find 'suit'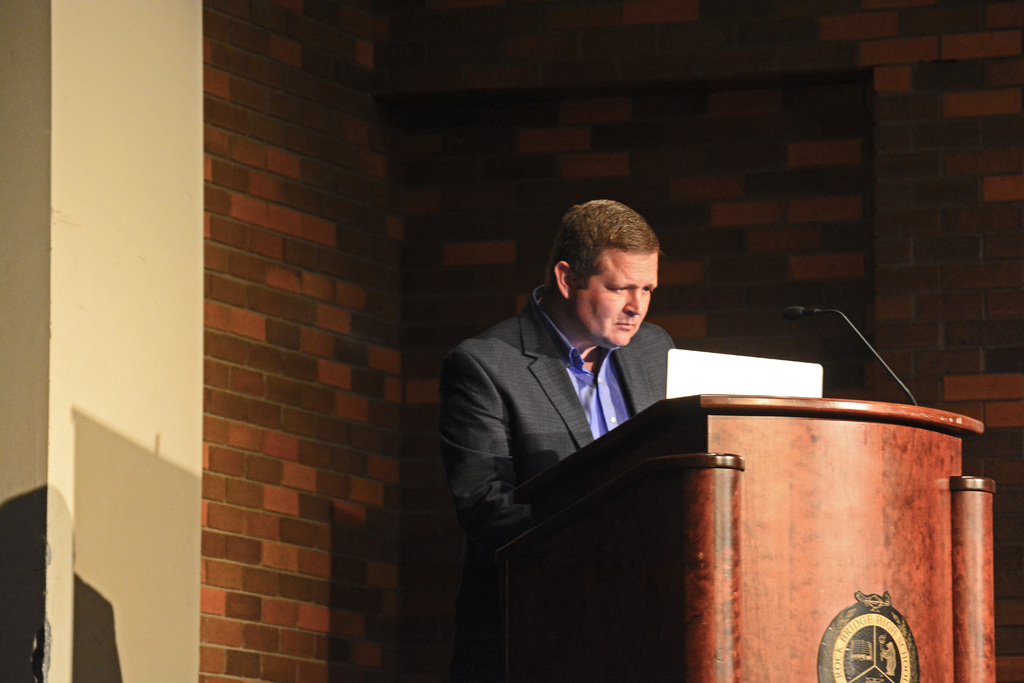
region(442, 264, 712, 568)
